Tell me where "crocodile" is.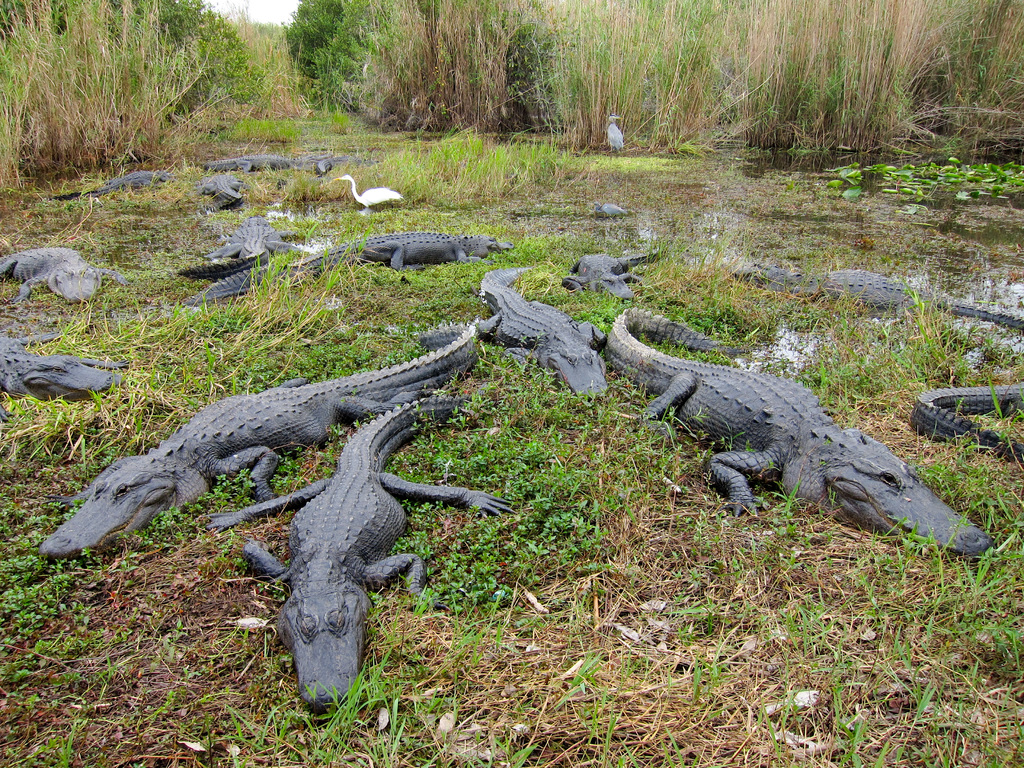
"crocodile" is at <box>175,210,308,278</box>.
